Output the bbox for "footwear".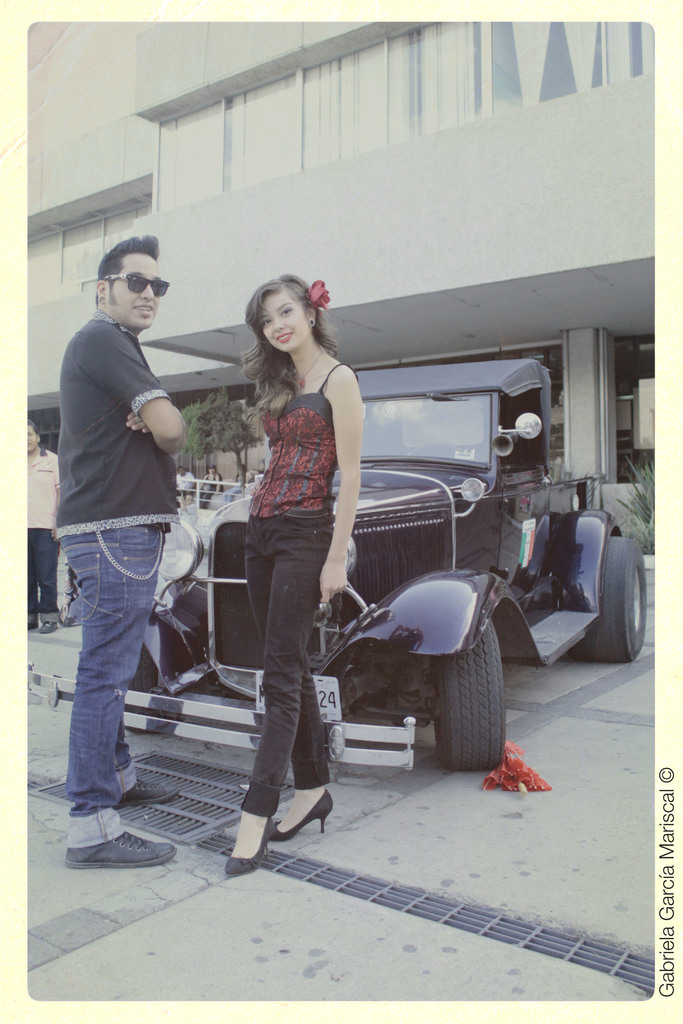
crop(60, 810, 158, 875).
